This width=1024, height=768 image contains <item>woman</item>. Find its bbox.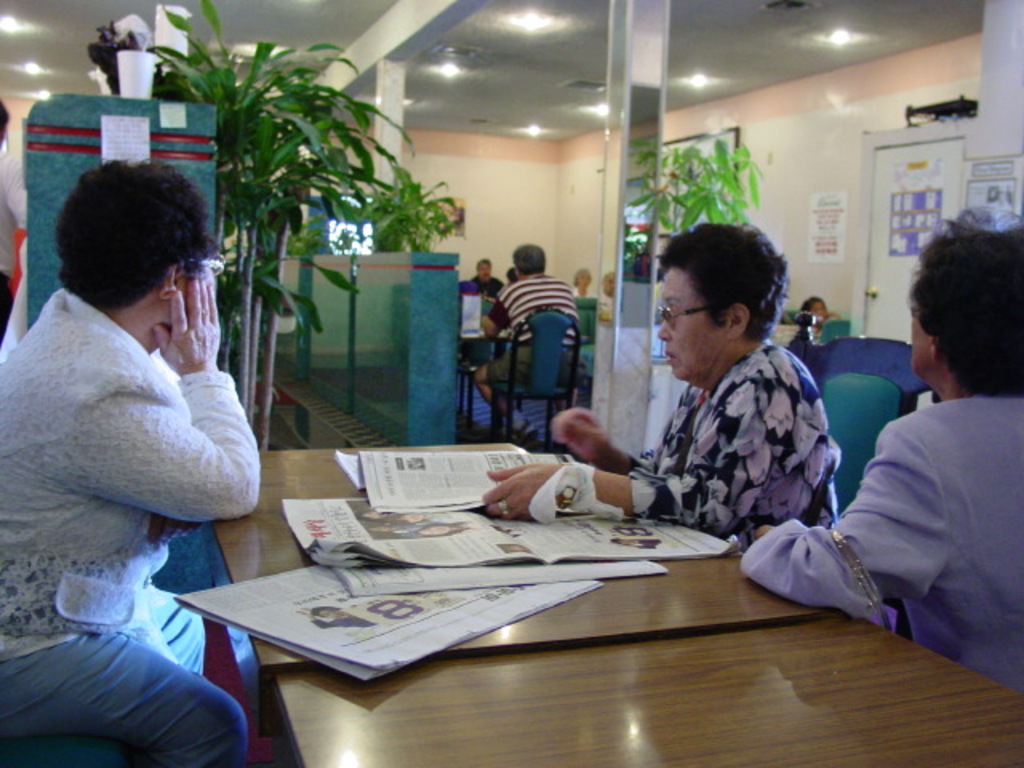
(738, 203, 1022, 694).
